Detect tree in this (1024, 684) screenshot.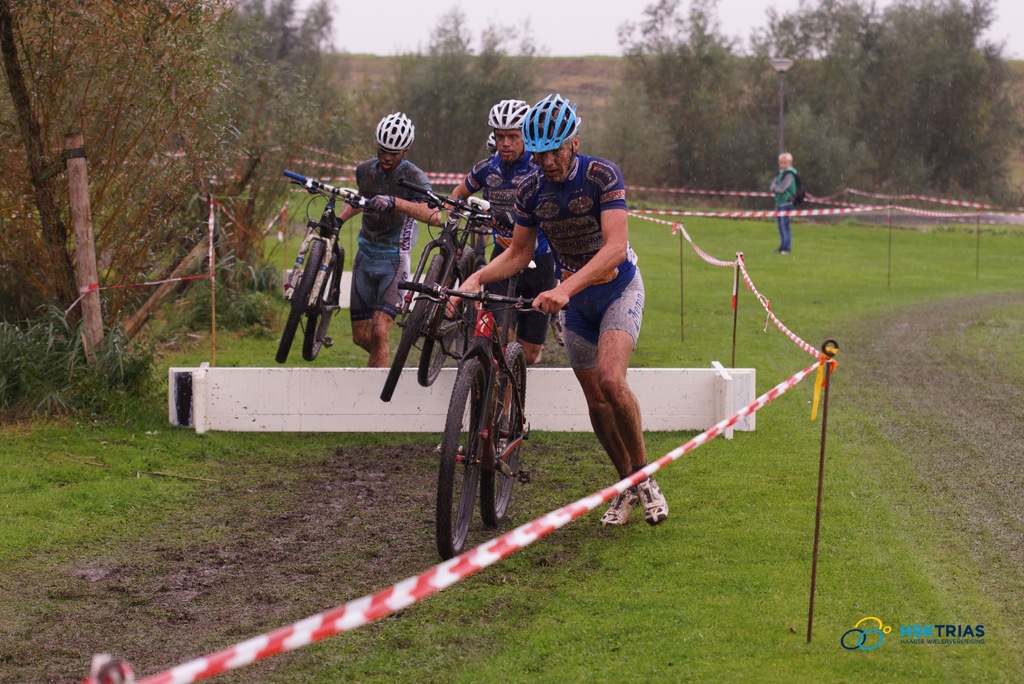
Detection: [x1=405, y1=8, x2=554, y2=165].
